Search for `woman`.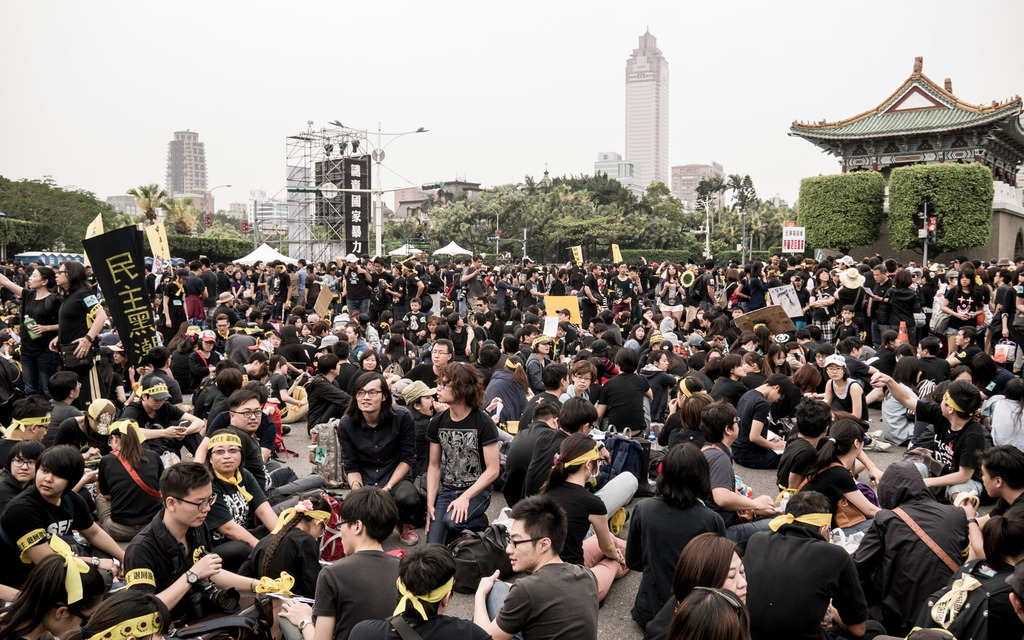
Found at {"left": 723, "top": 267, "right": 740, "bottom": 307}.
